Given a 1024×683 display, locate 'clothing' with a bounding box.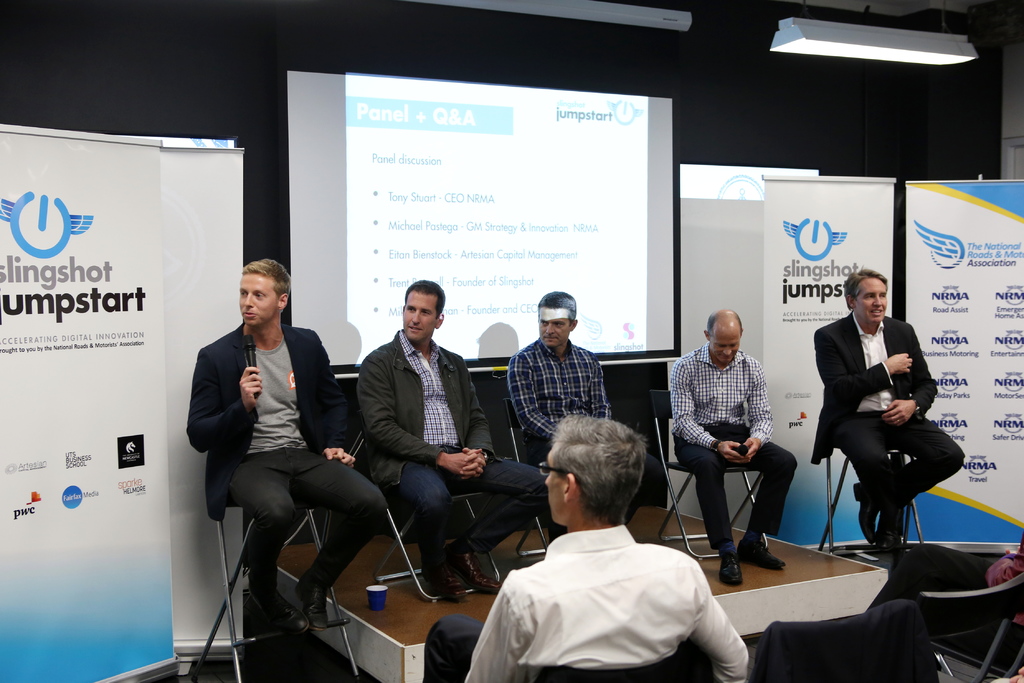
Located: [x1=478, y1=506, x2=752, y2=680].
